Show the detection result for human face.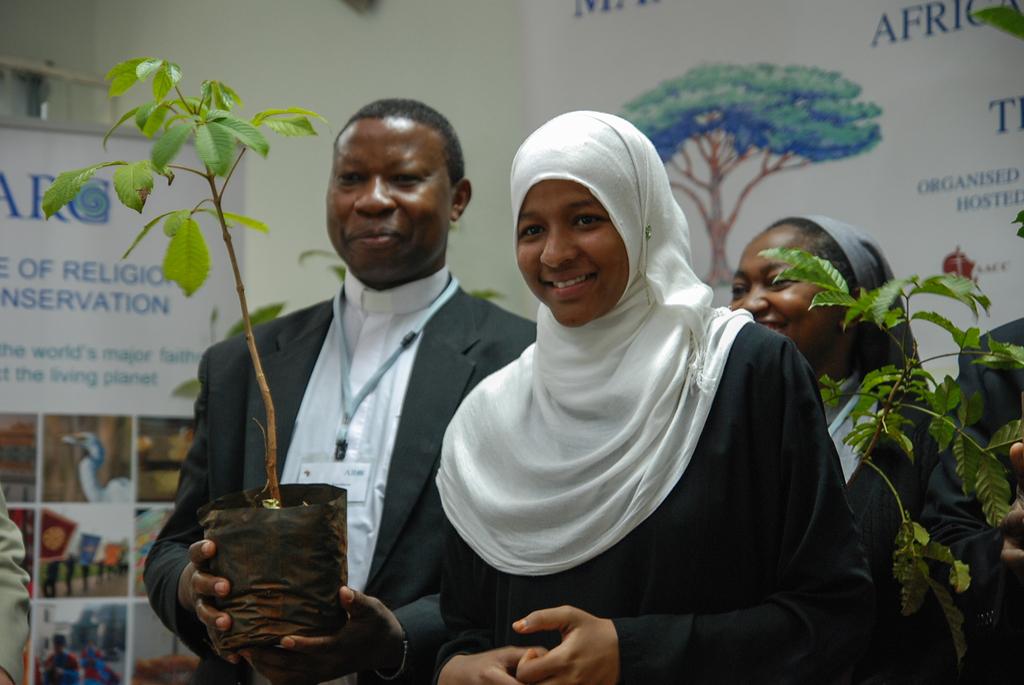
{"x1": 733, "y1": 224, "x2": 849, "y2": 366}.
